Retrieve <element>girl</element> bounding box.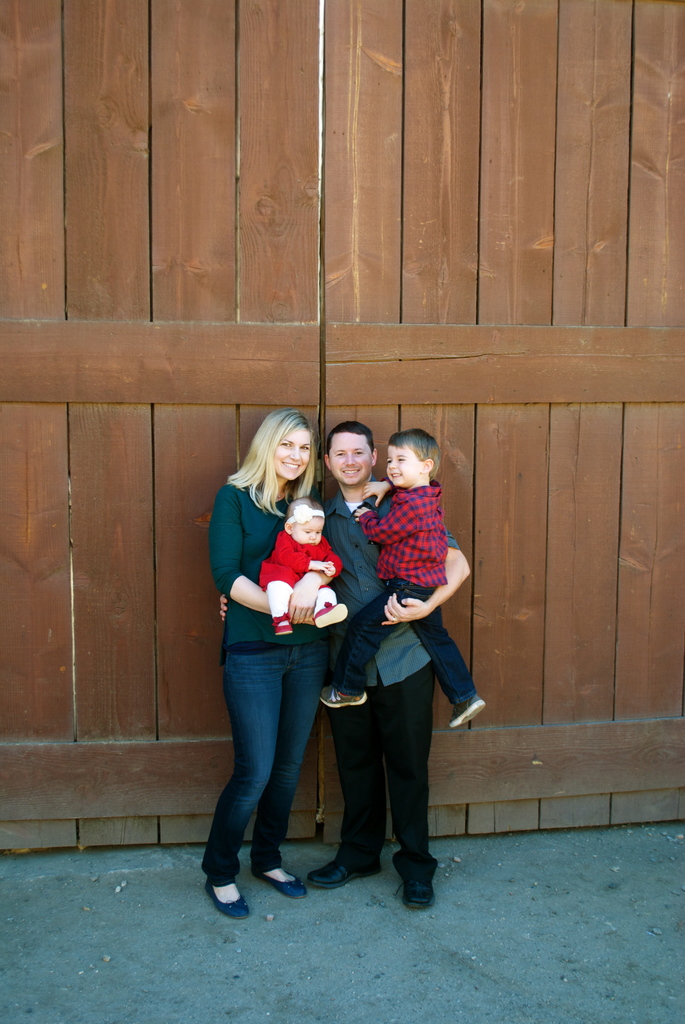
Bounding box: (x1=257, y1=500, x2=347, y2=633).
